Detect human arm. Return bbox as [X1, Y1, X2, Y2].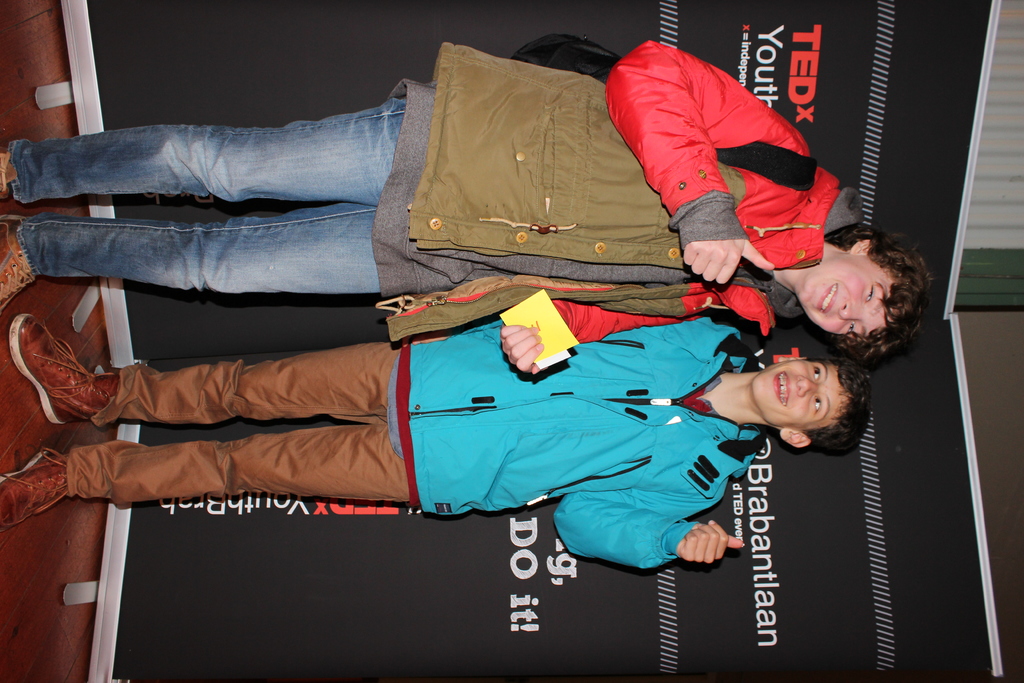
[551, 483, 749, 570].
